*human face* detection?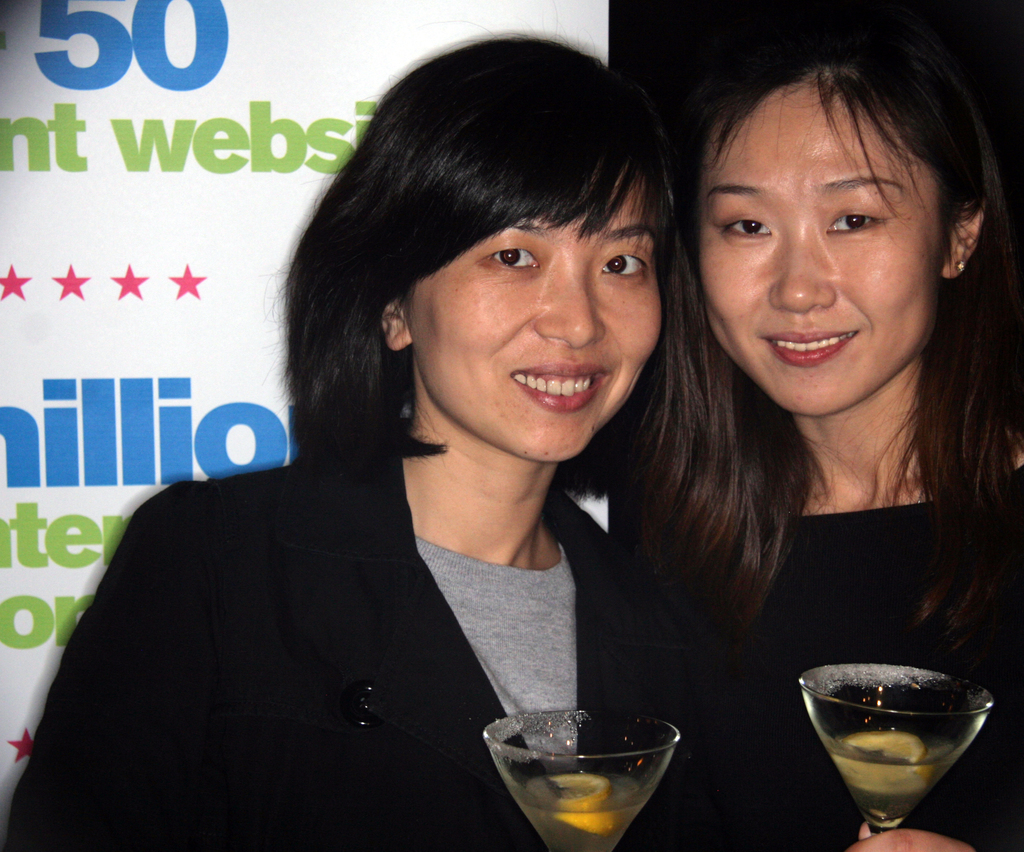
[702,77,945,418]
